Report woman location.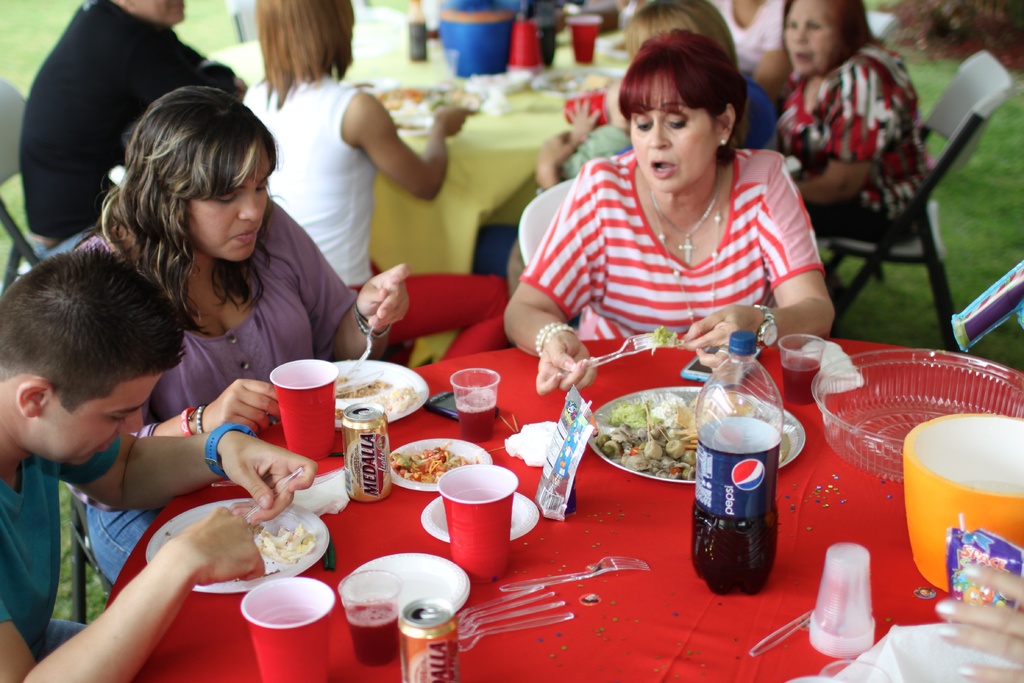
Report: <region>61, 82, 429, 582</region>.
